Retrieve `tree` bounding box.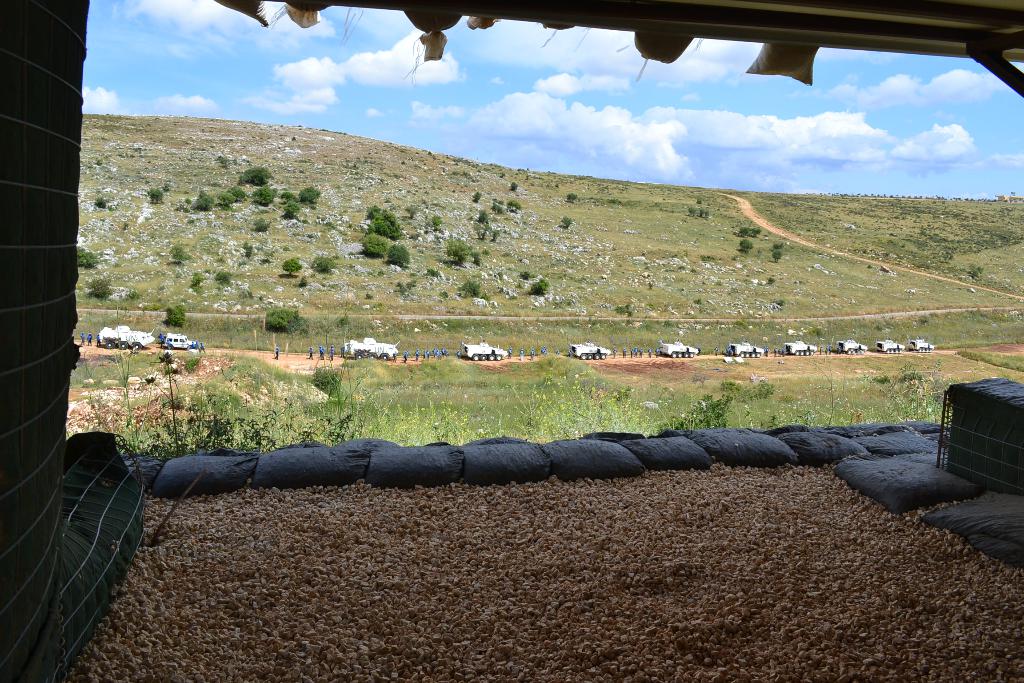
Bounding box: l=147, t=186, r=163, b=203.
